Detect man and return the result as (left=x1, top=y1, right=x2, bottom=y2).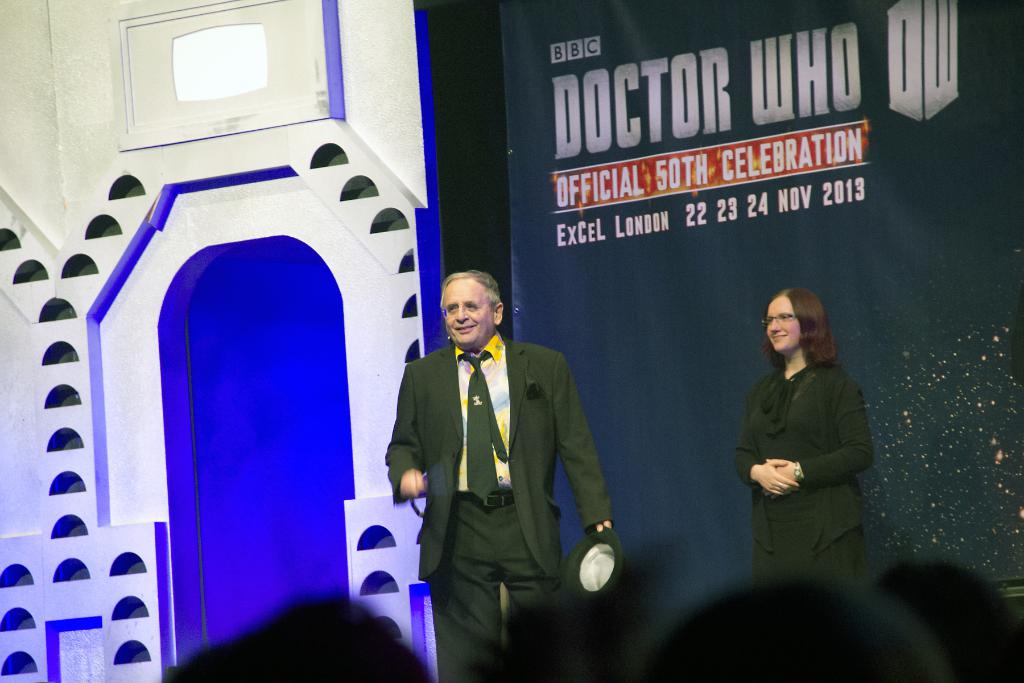
(left=385, top=267, right=614, bottom=643).
